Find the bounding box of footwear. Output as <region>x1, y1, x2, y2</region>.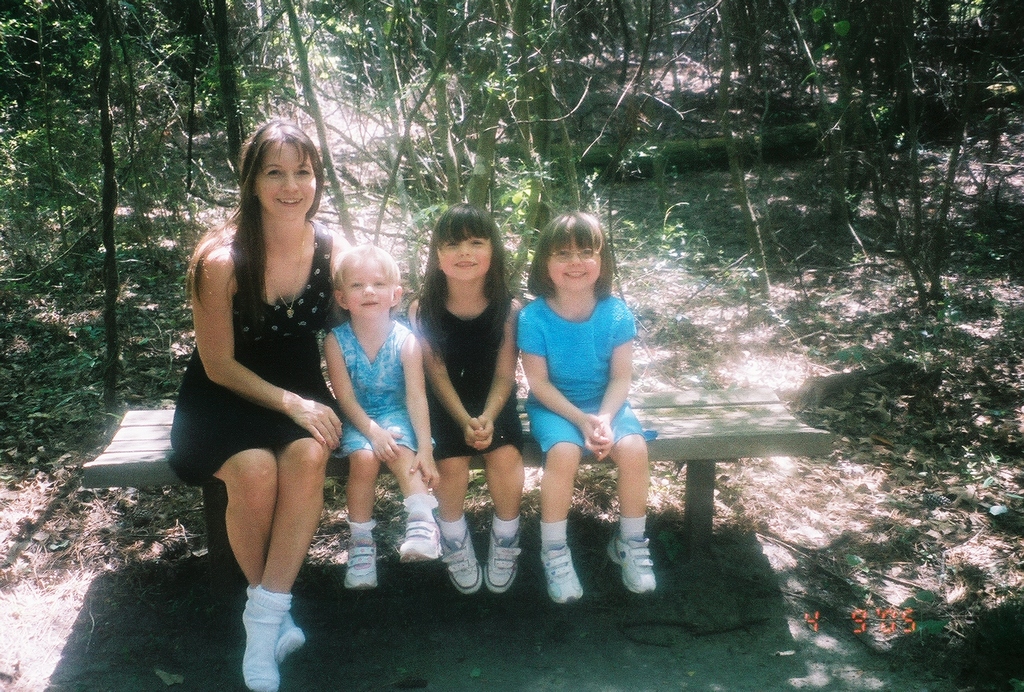
<region>346, 539, 378, 589</region>.
